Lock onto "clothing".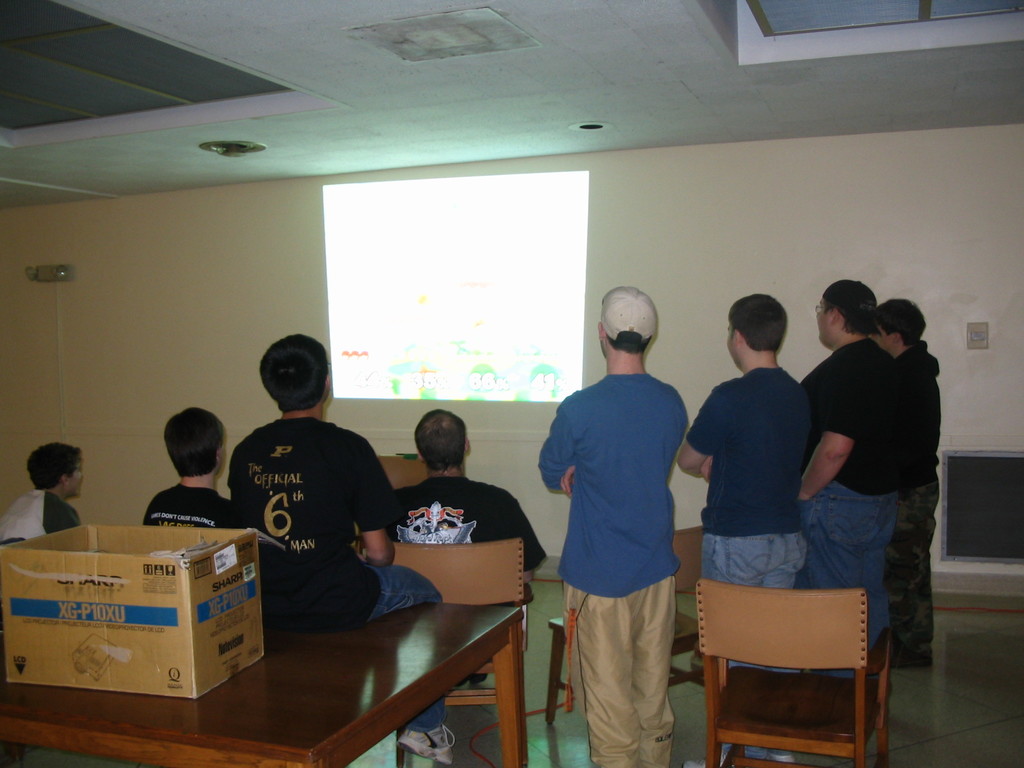
Locked: <bbox>884, 340, 940, 659</bbox>.
